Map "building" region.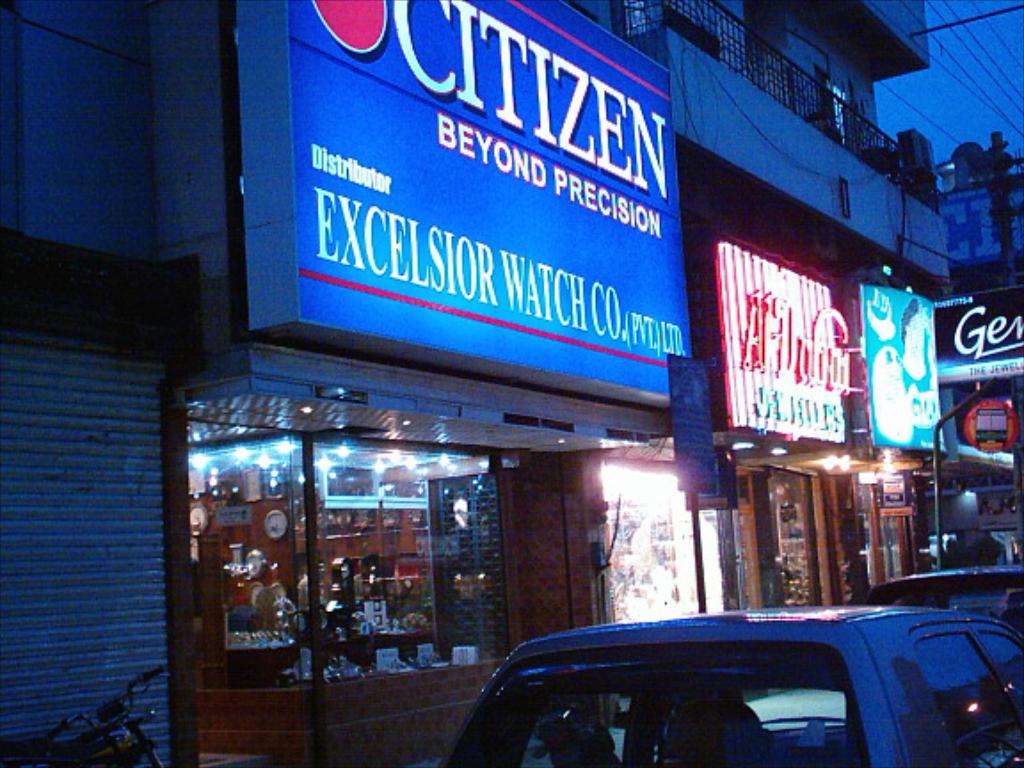
Mapped to [0, 0, 674, 766].
